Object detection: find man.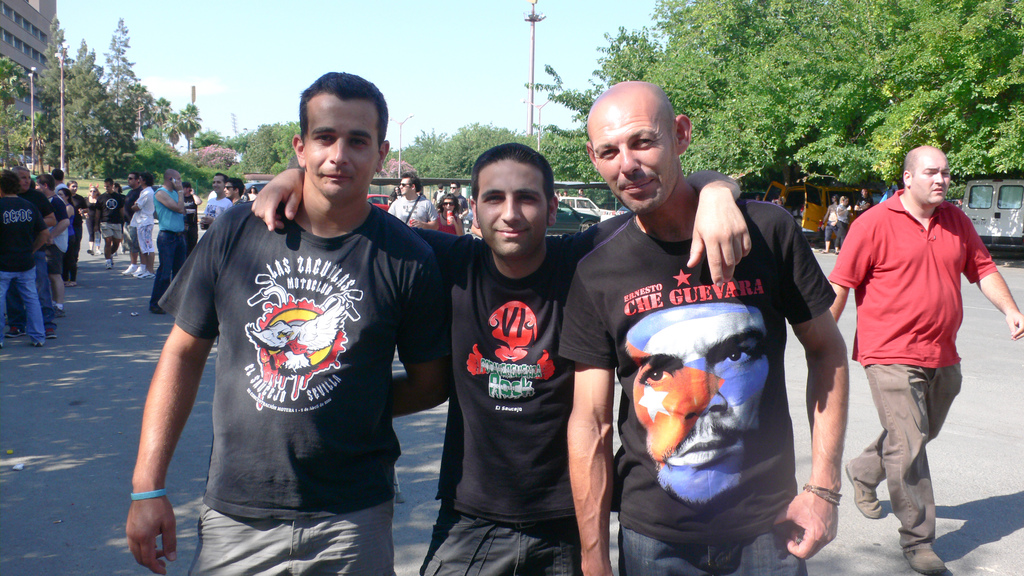
<region>852, 188, 876, 214</region>.
